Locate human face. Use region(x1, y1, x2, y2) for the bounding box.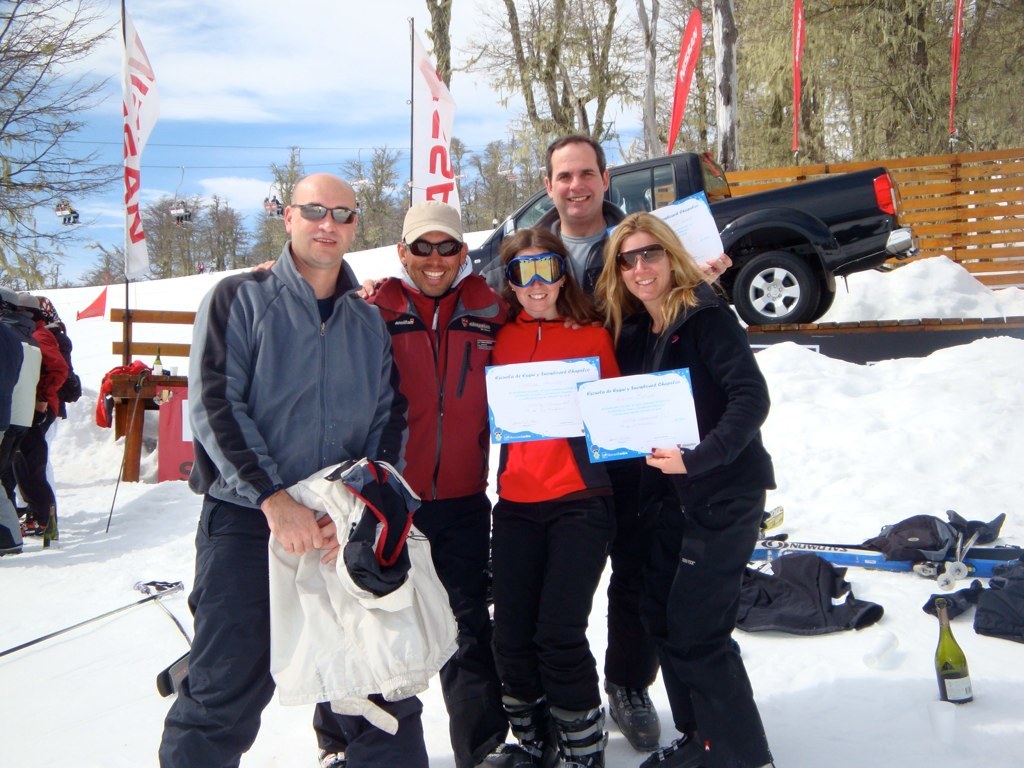
region(287, 187, 353, 262).
